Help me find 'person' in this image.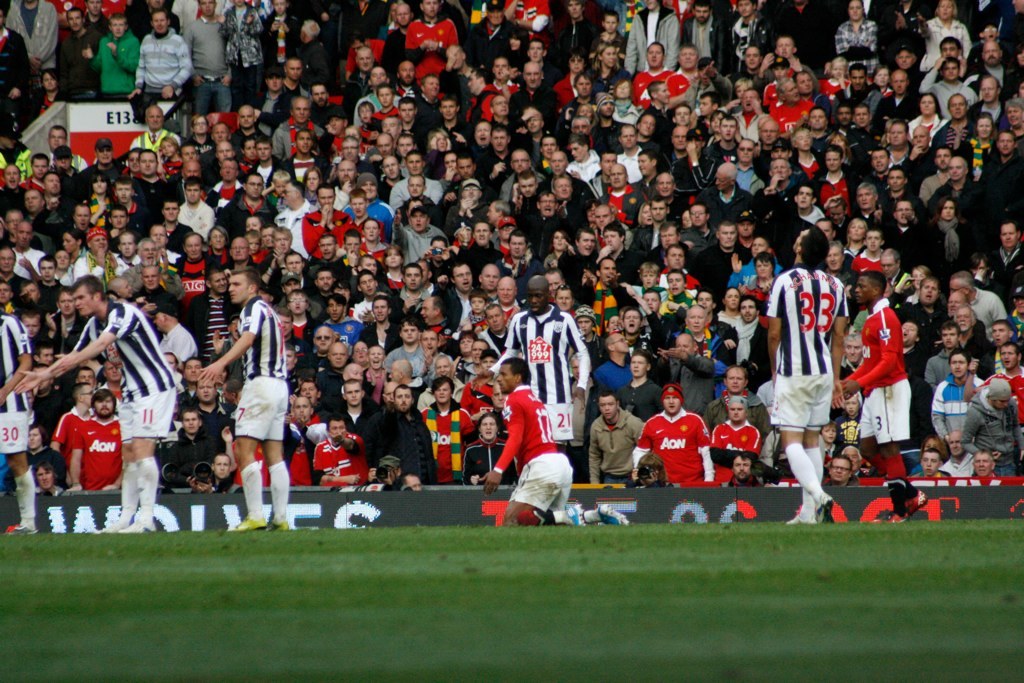
Found it: bbox=(475, 351, 637, 526).
